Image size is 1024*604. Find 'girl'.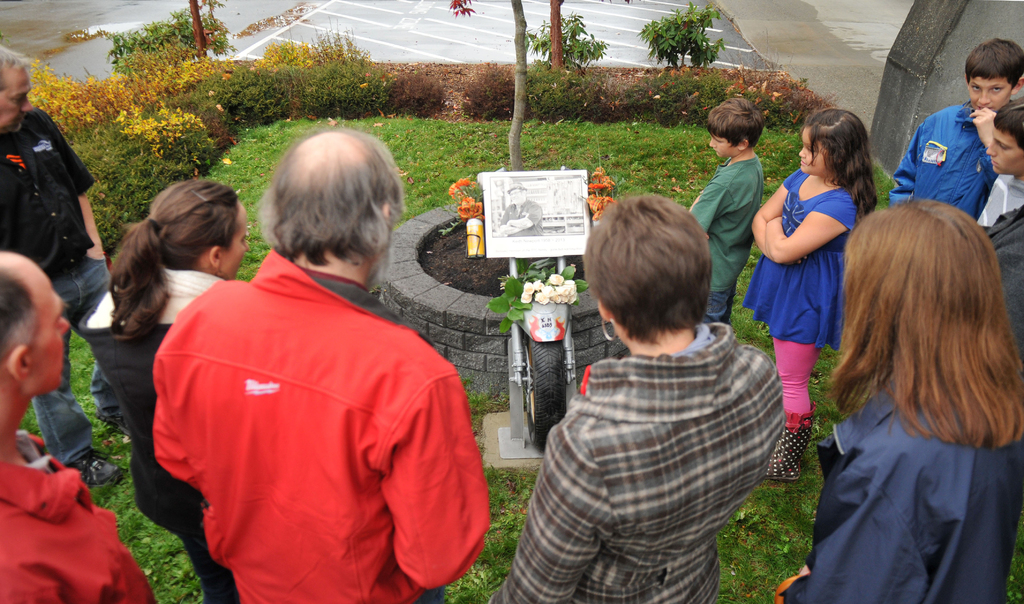
x1=751 y1=102 x2=886 y2=453.
